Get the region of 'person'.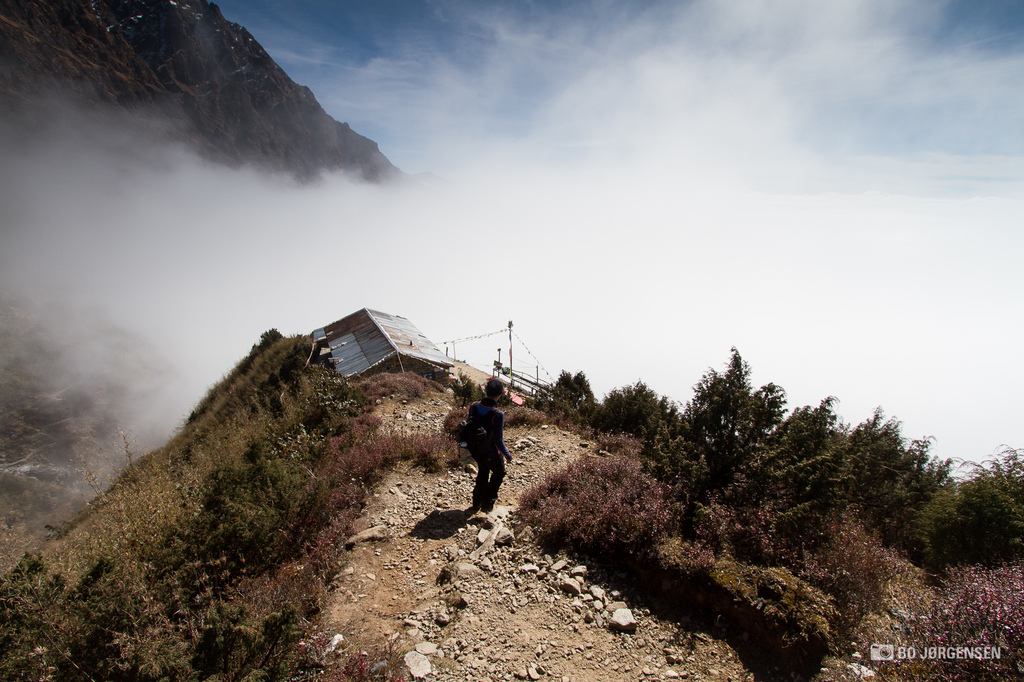
{"x1": 450, "y1": 381, "x2": 509, "y2": 523}.
